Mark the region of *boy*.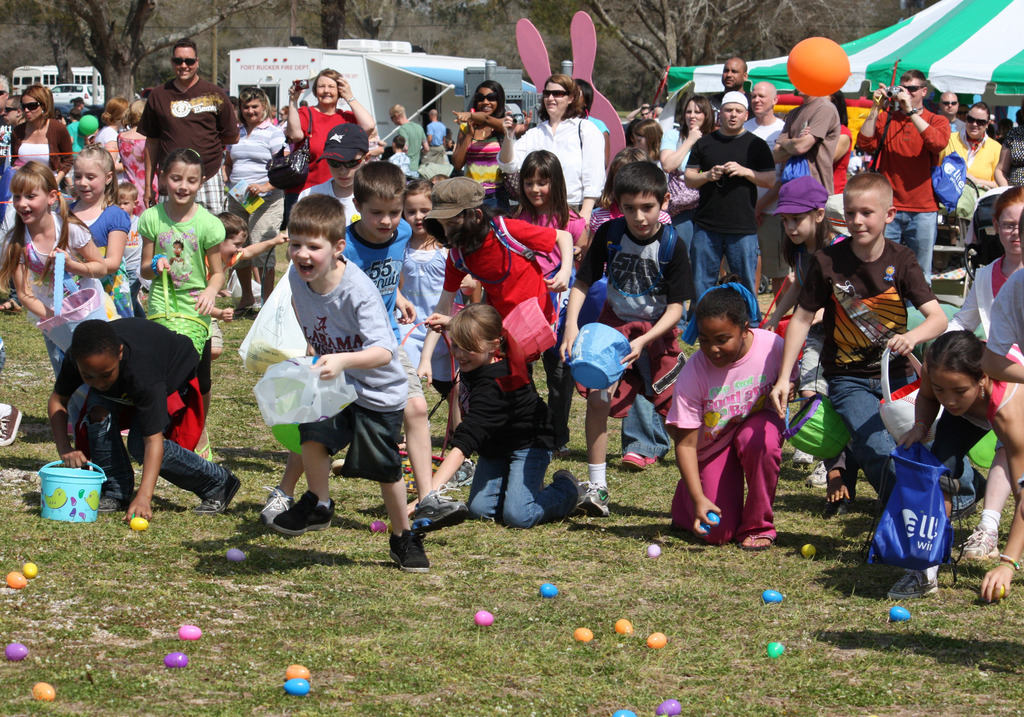
Region: [201, 211, 287, 360].
